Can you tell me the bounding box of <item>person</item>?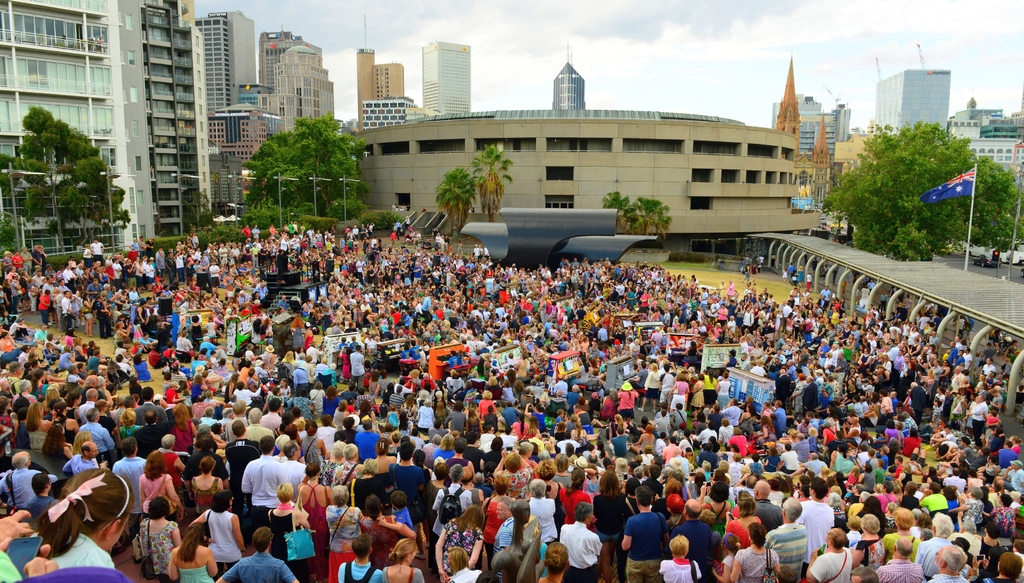
(875, 534, 926, 582).
